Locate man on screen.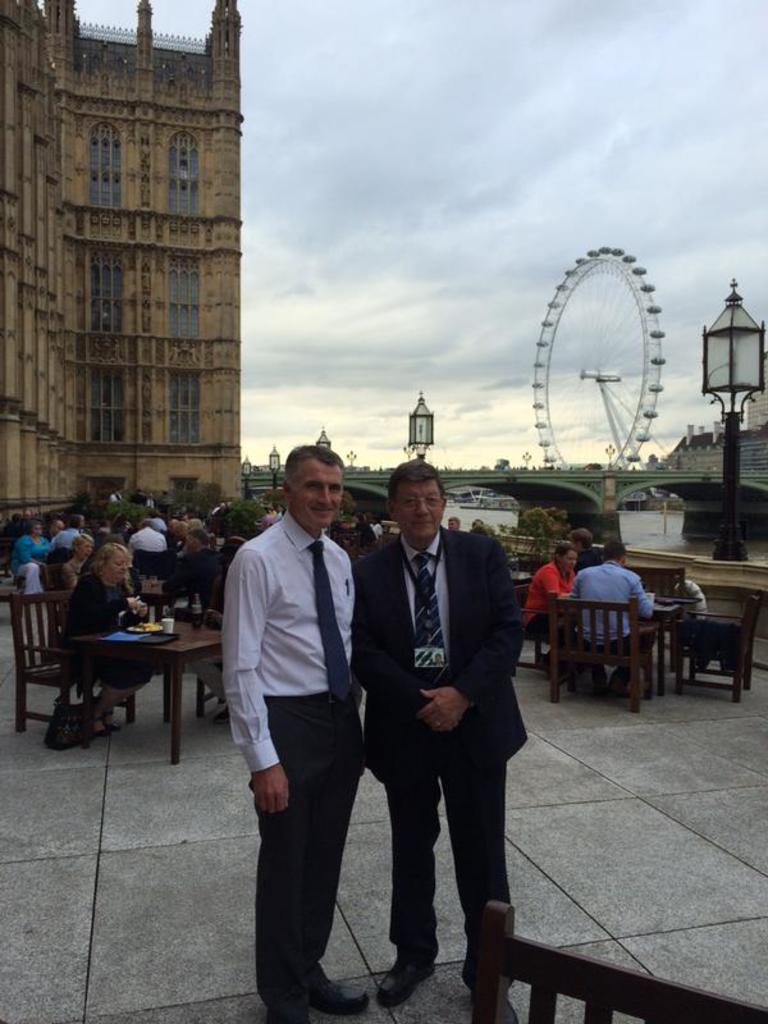
On screen at [566,536,663,705].
